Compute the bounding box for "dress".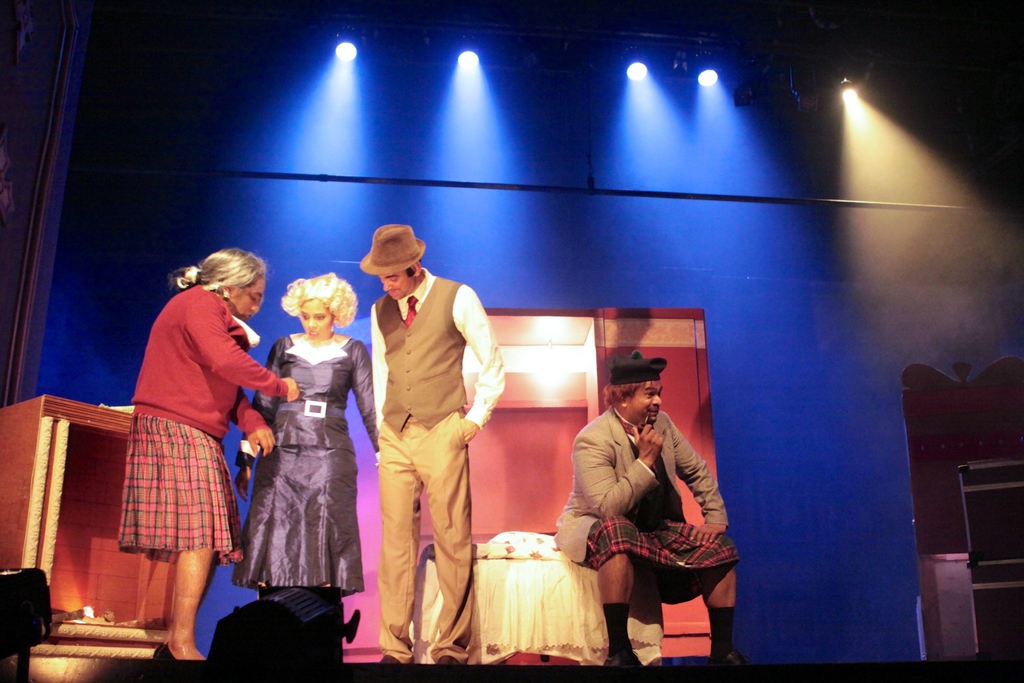
<bbox>111, 273, 237, 566</bbox>.
